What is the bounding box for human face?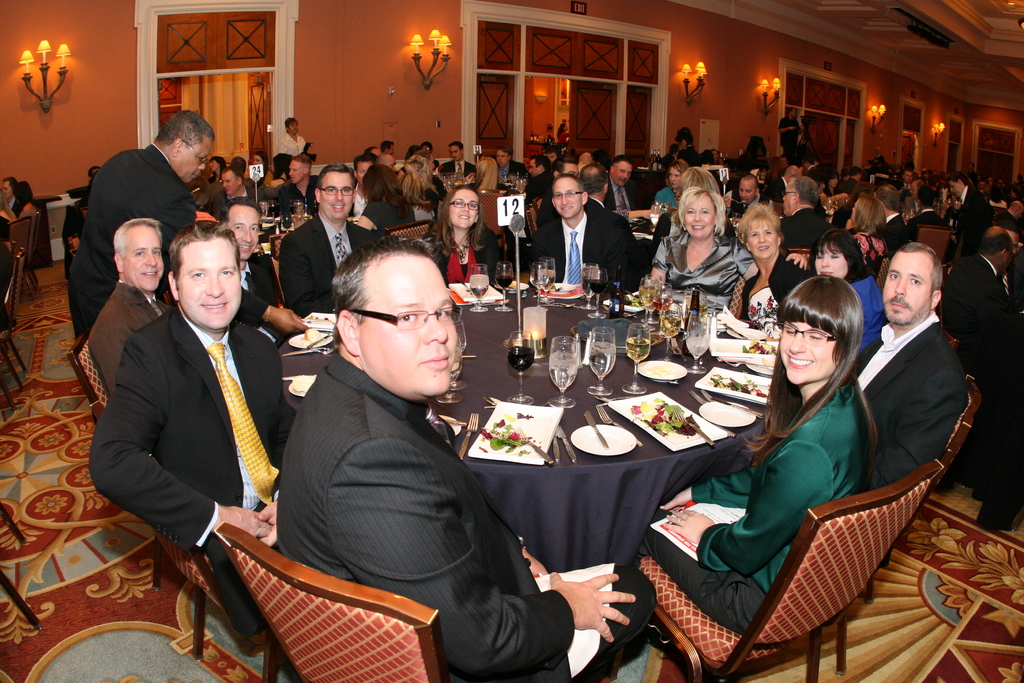
rect(359, 261, 458, 395).
